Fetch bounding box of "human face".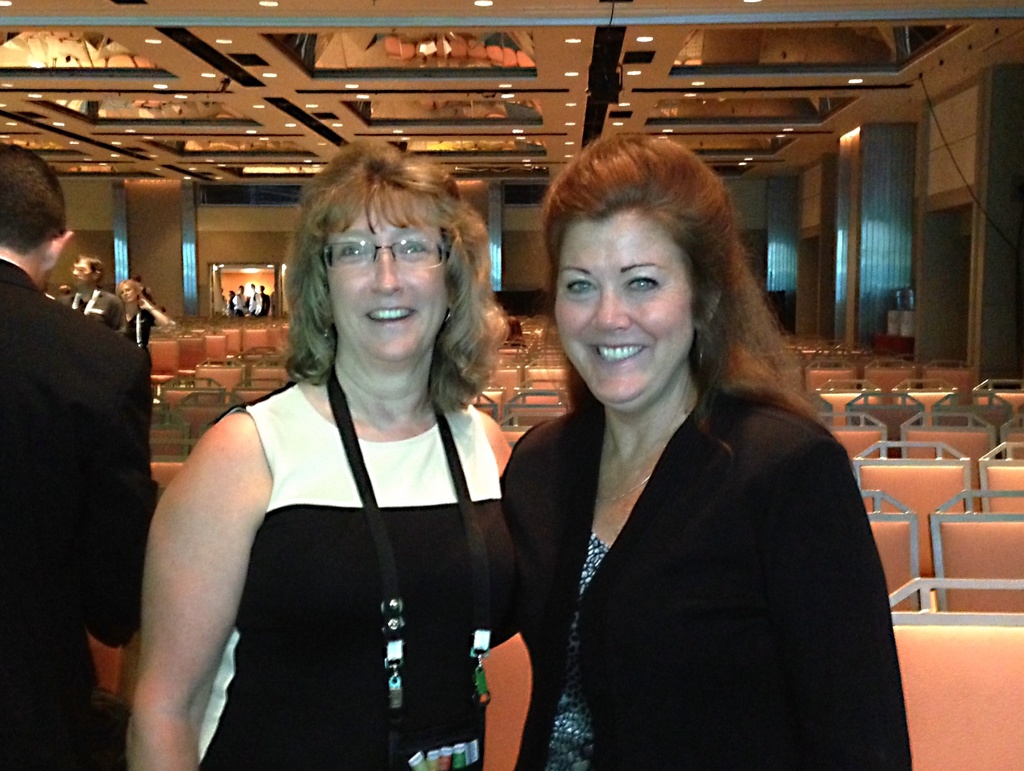
Bbox: {"x1": 552, "y1": 207, "x2": 690, "y2": 417}.
